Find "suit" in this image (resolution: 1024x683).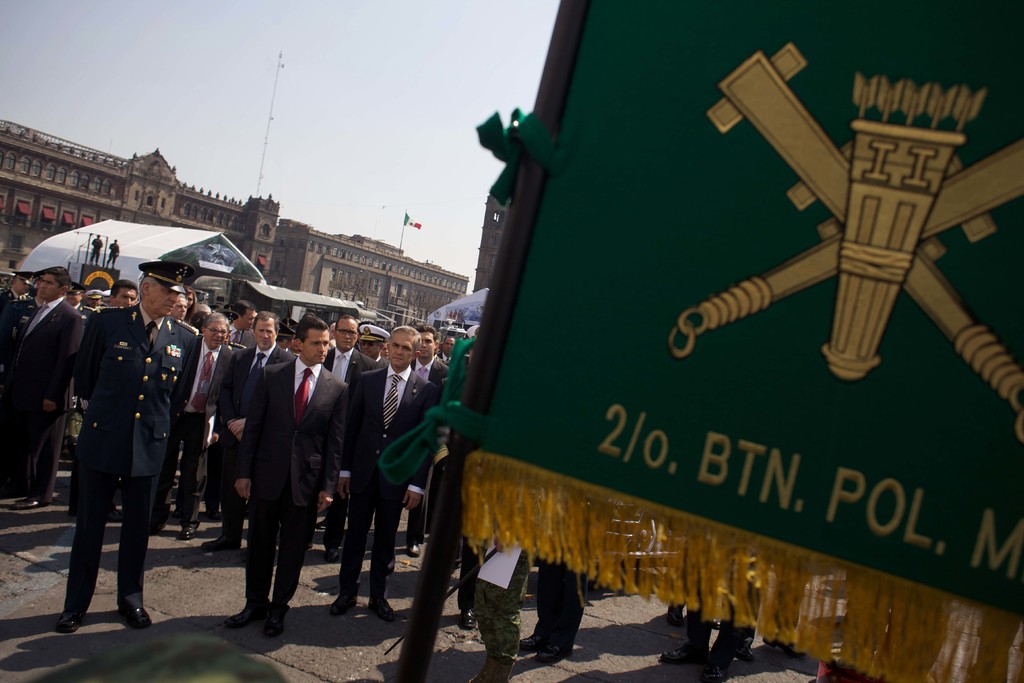
{"left": 0, "top": 286, "right": 22, "bottom": 320}.
